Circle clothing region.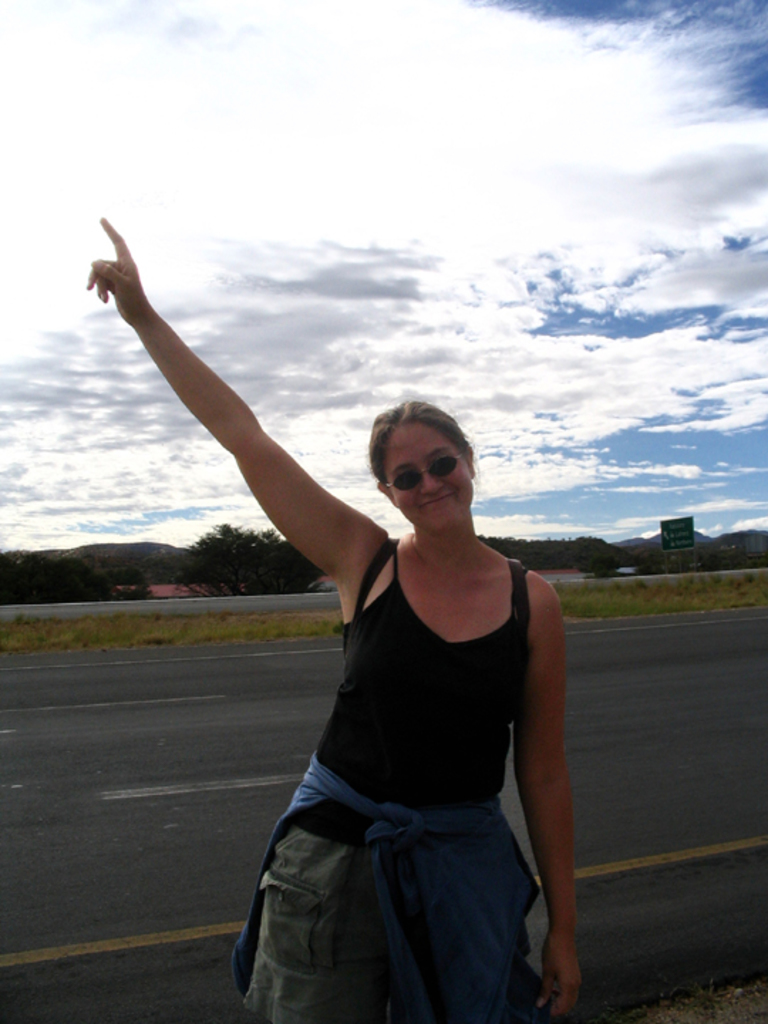
Region: x1=235, y1=522, x2=579, y2=981.
